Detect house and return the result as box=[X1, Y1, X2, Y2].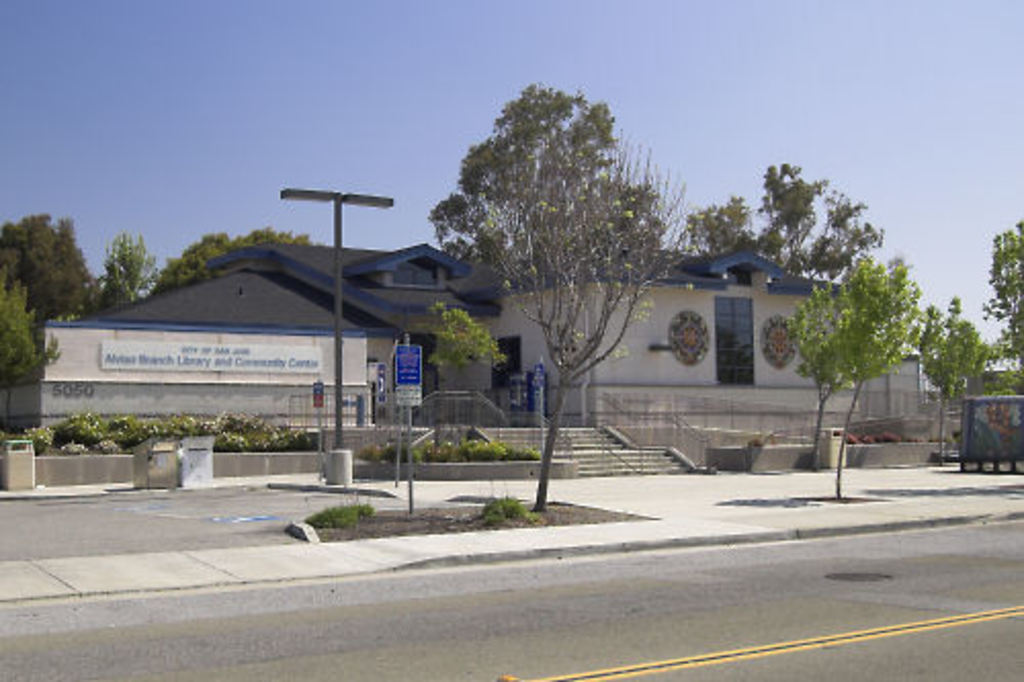
box=[96, 242, 535, 428].
